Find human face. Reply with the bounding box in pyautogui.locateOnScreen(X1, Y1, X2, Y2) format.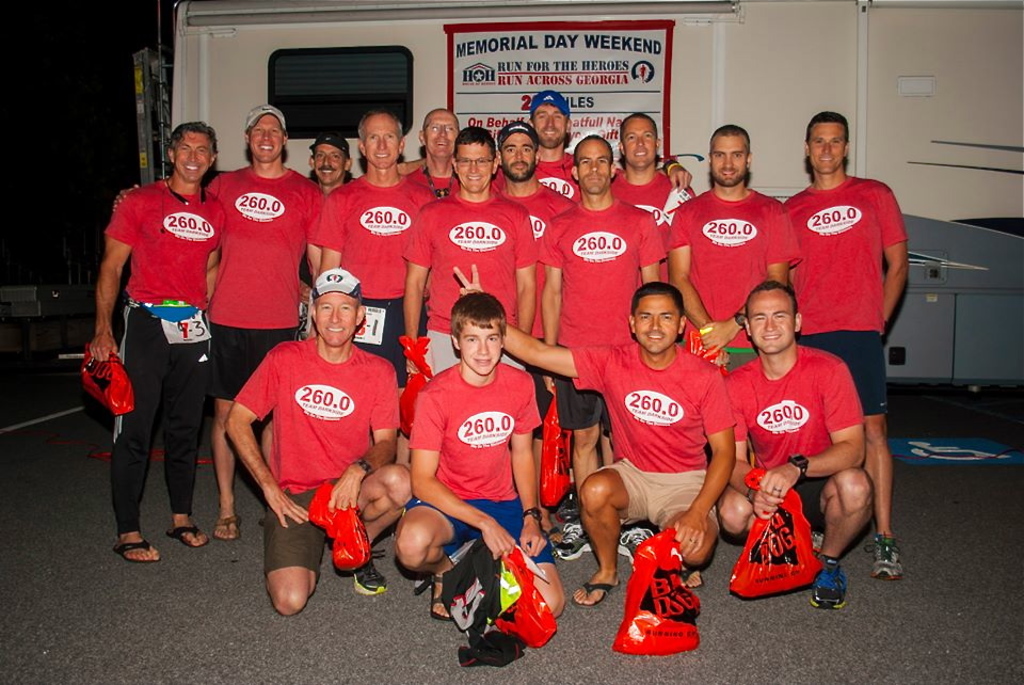
pyautogui.locateOnScreen(533, 105, 570, 149).
